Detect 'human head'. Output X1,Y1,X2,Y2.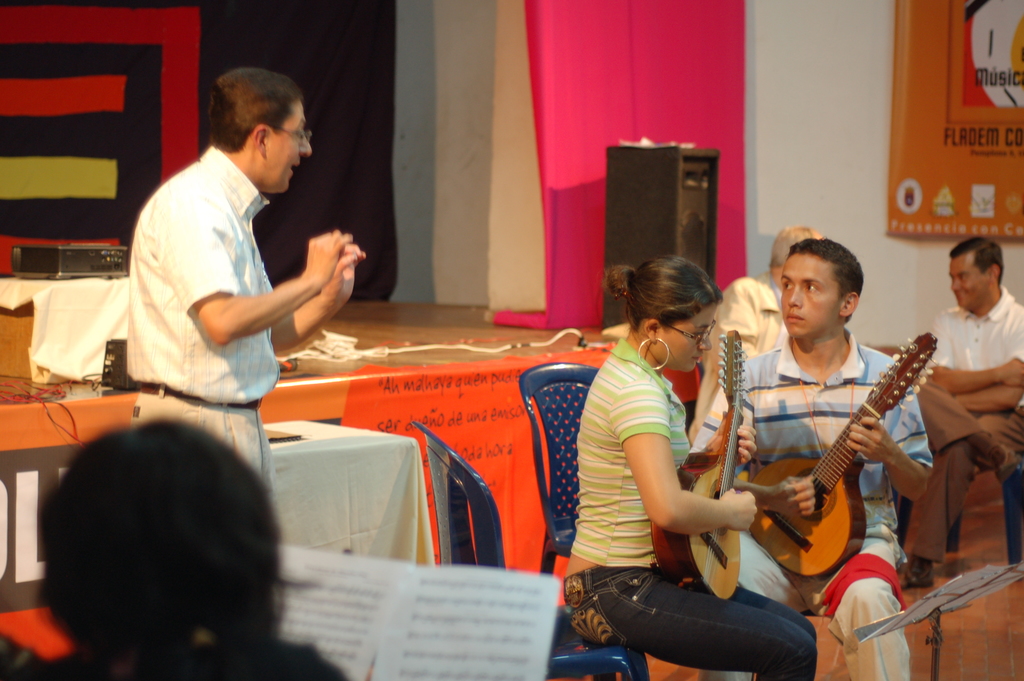
778,238,867,338.
